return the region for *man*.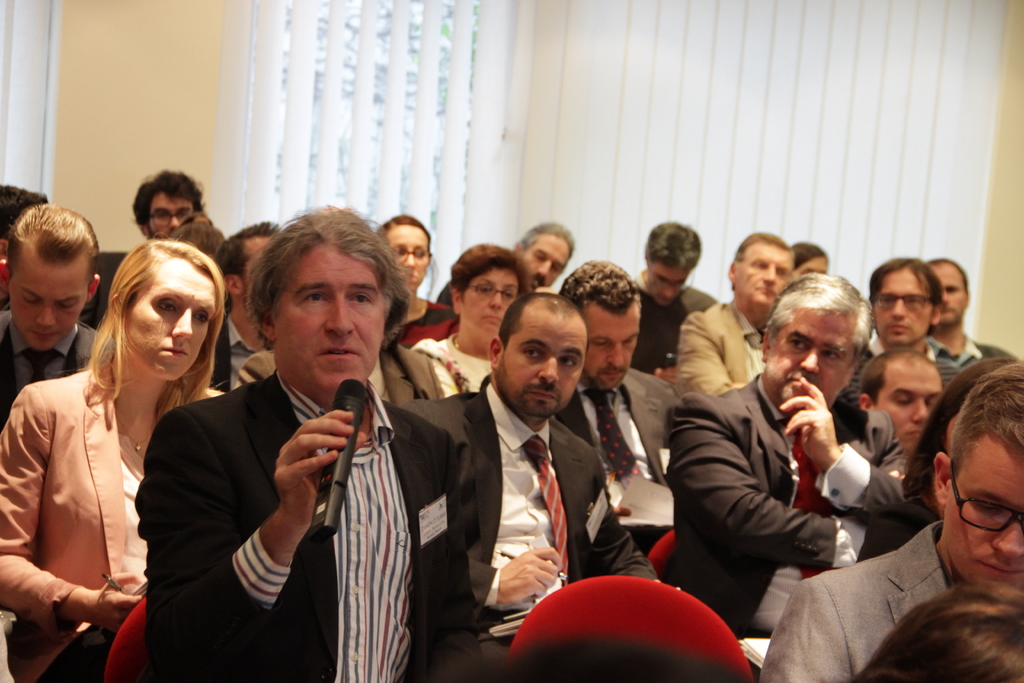
[207, 217, 284, 390].
